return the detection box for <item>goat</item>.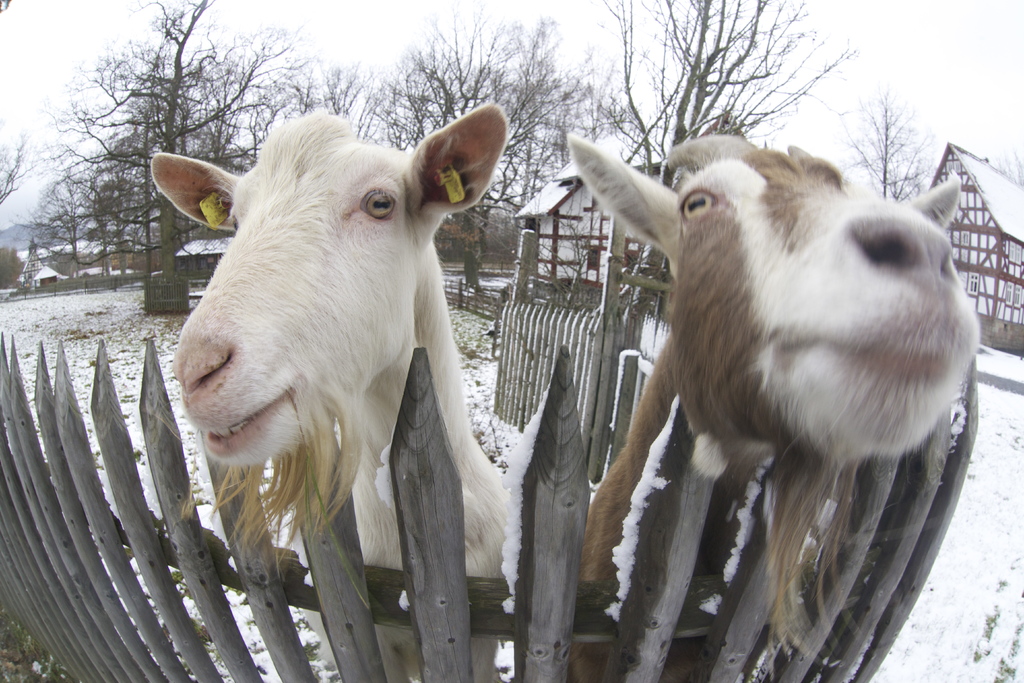
(left=564, top=134, right=986, bottom=682).
